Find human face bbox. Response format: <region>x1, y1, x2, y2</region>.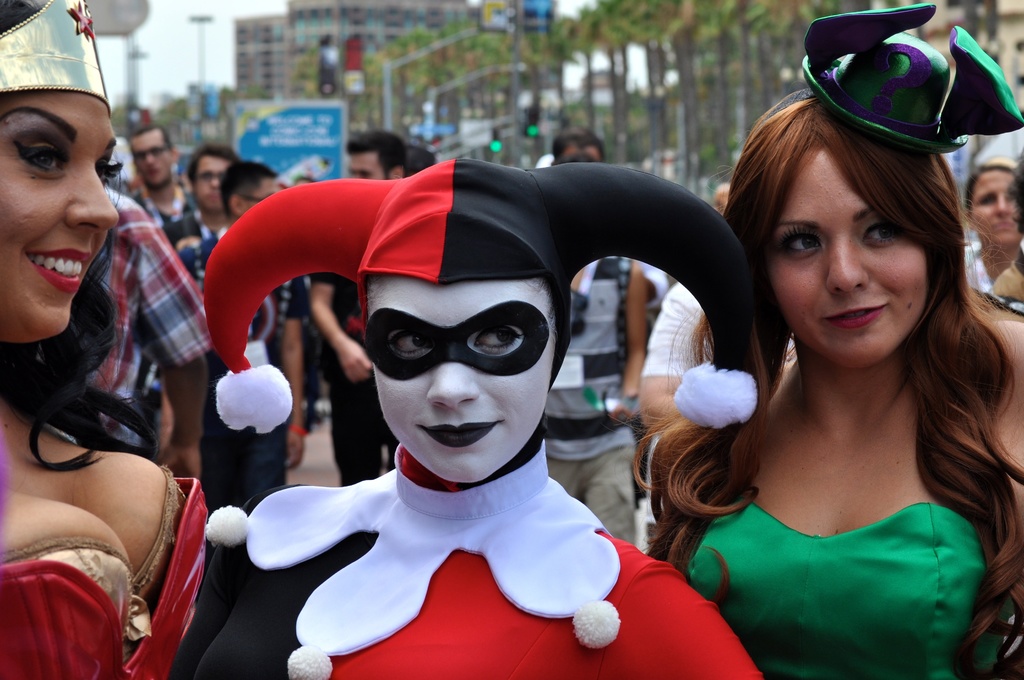
<region>344, 153, 390, 174</region>.
